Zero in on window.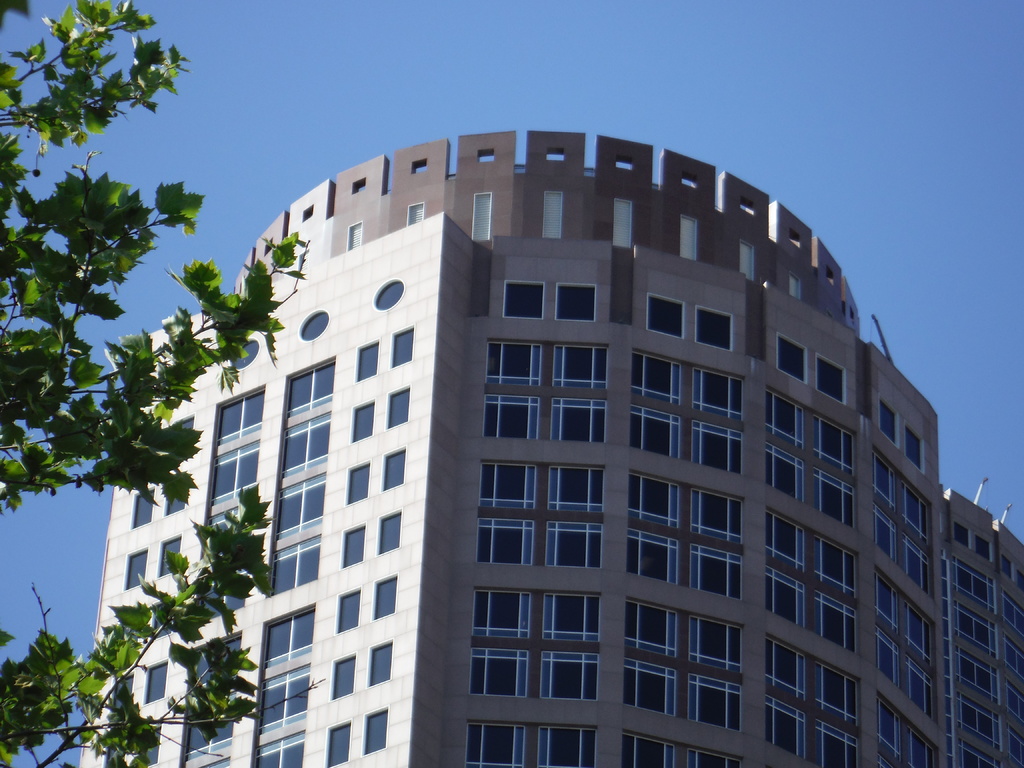
Zeroed in: select_region(479, 331, 548, 389).
